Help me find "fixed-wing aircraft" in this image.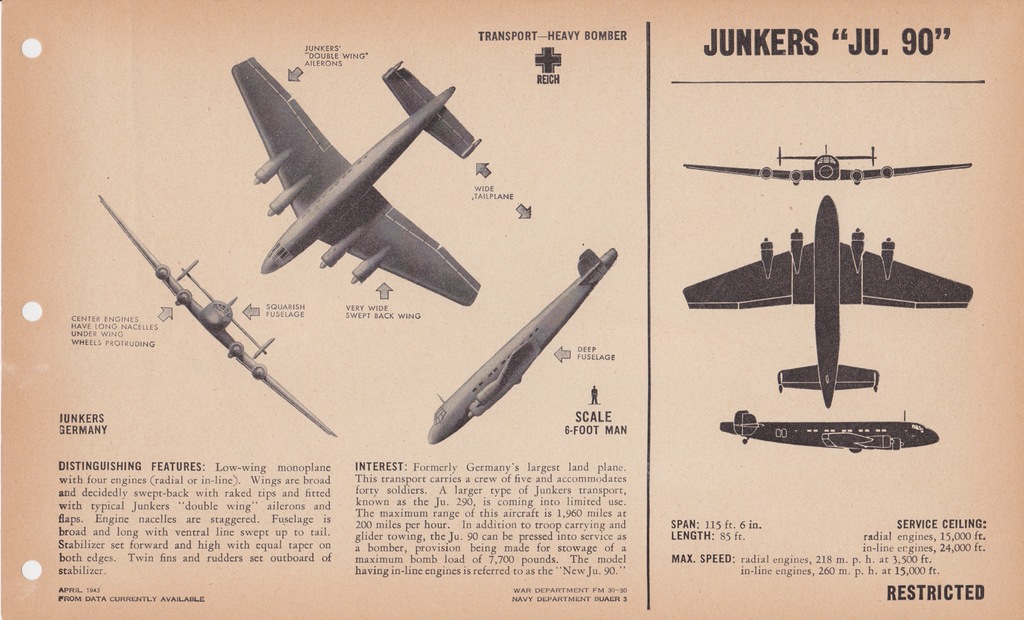
Found it: [x1=98, y1=191, x2=333, y2=435].
